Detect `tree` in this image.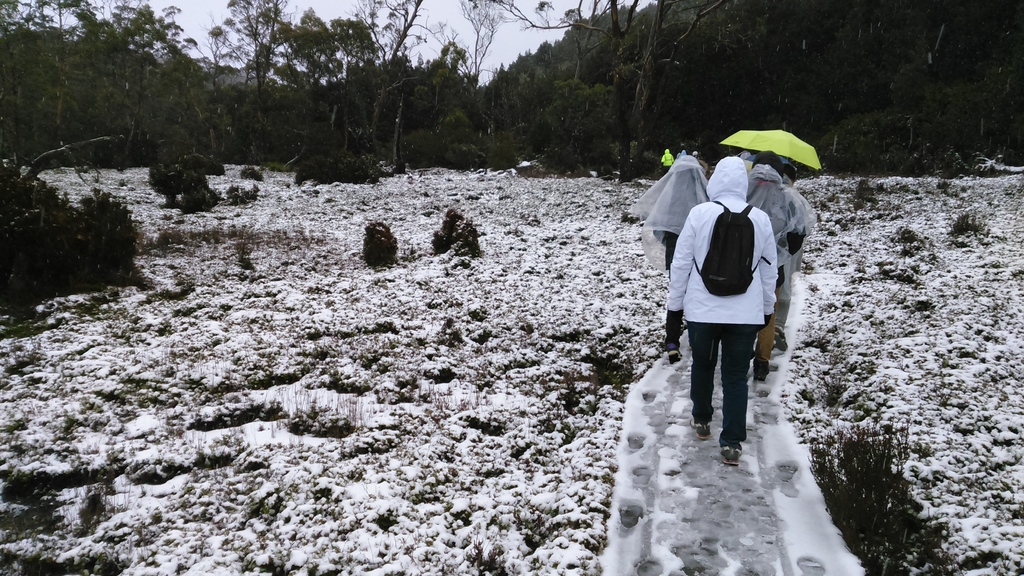
Detection: {"x1": 227, "y1": 0, "x2": 290, "y2": 93}.
